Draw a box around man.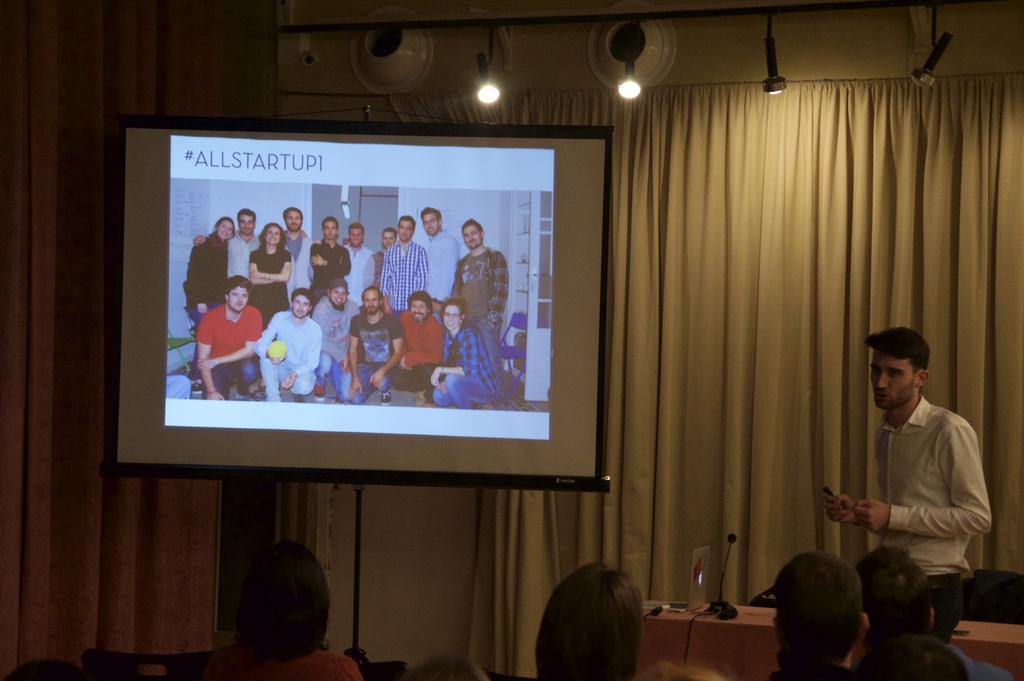
(x1=186, y1=206, x2=264, y2=280).
